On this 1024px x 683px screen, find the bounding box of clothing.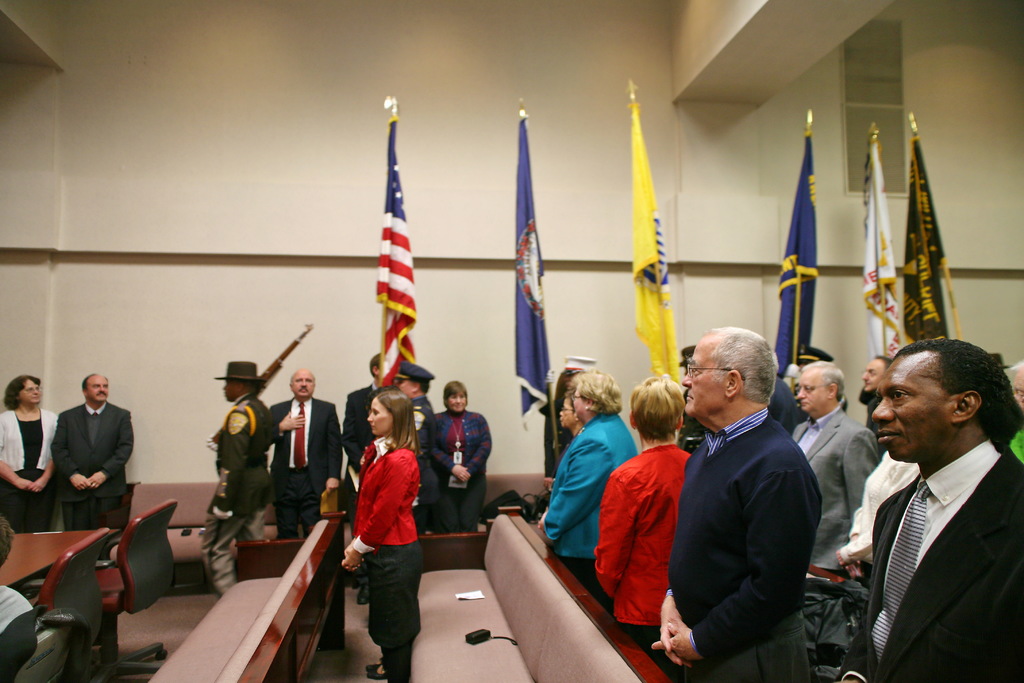
Bounding box: [left=407, top=398, right=438, bottom=515].
